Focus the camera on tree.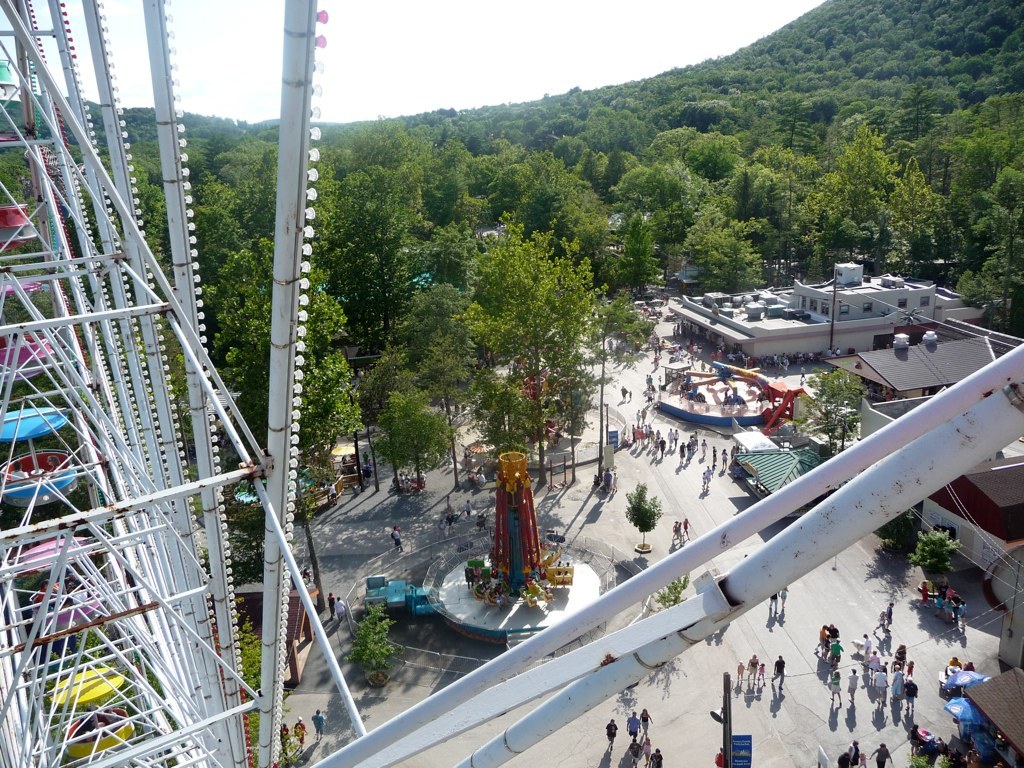
Focus region: select_region(363, 340, 422, 464).
